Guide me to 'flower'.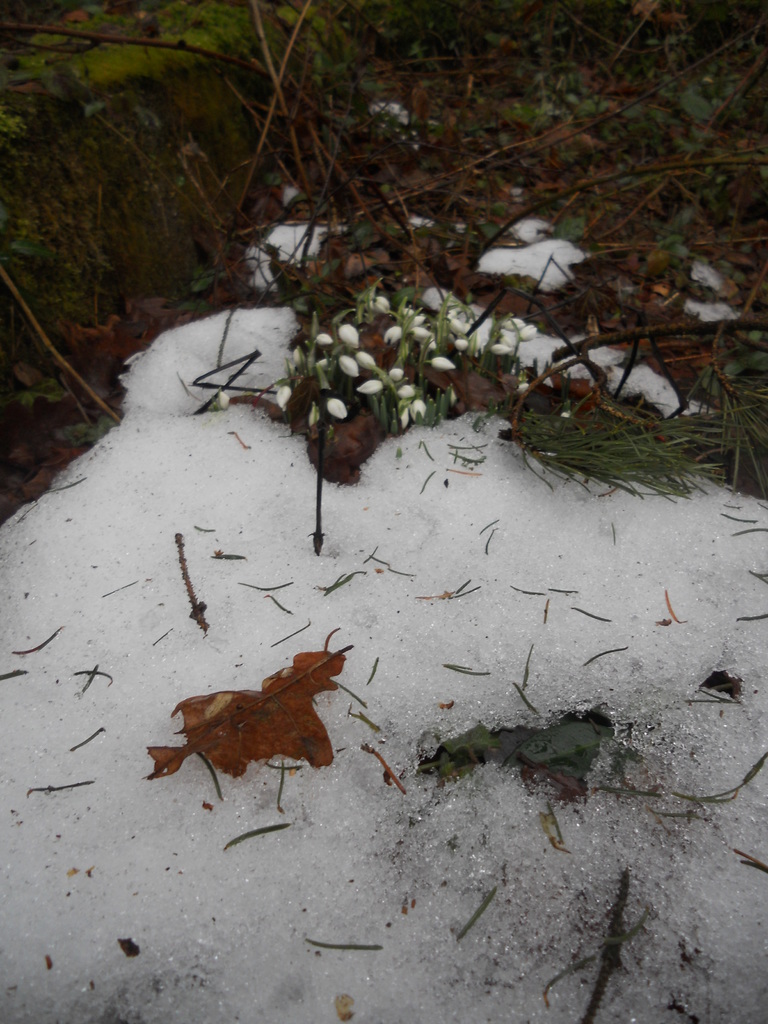
Guidance: [x1=385, y1=328, x2=408, y2=342].
